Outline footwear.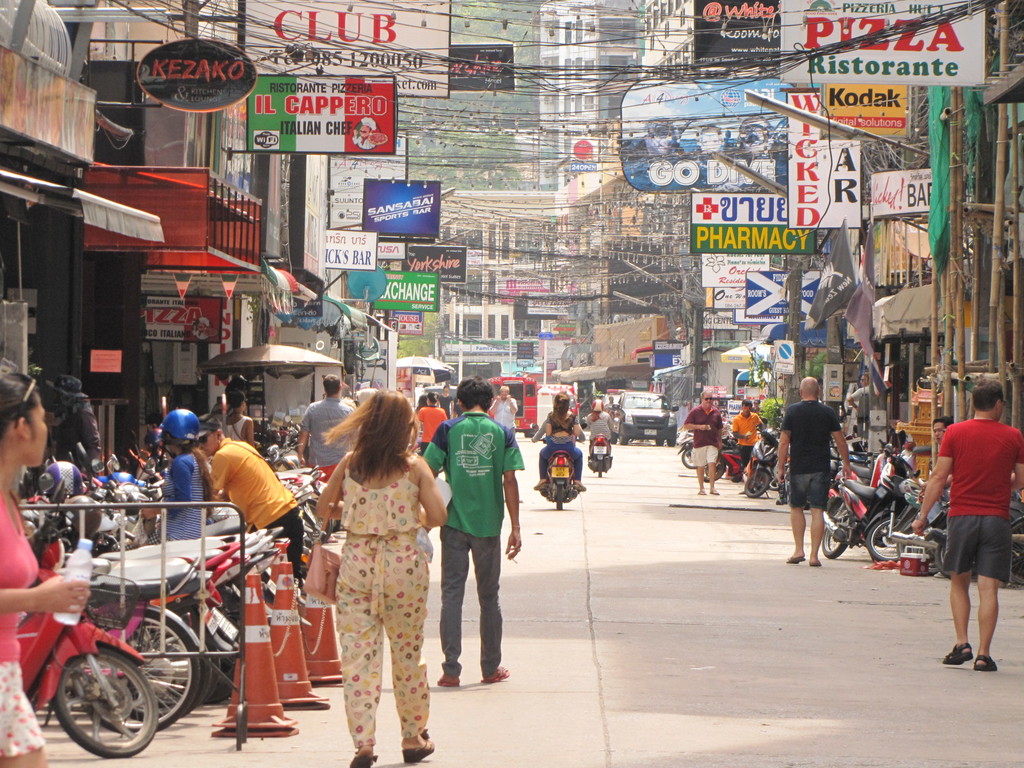
Outline: (972, 655, 997, 673).
